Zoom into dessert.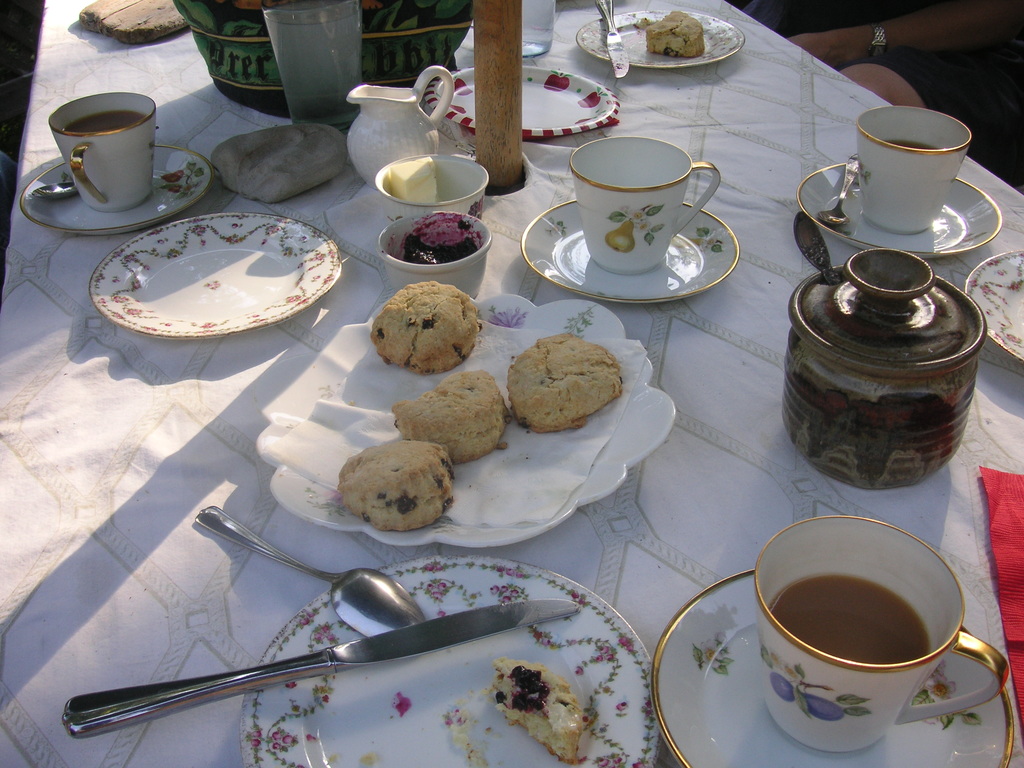
Zoom target: Rect(492, 661, 593, 762).
